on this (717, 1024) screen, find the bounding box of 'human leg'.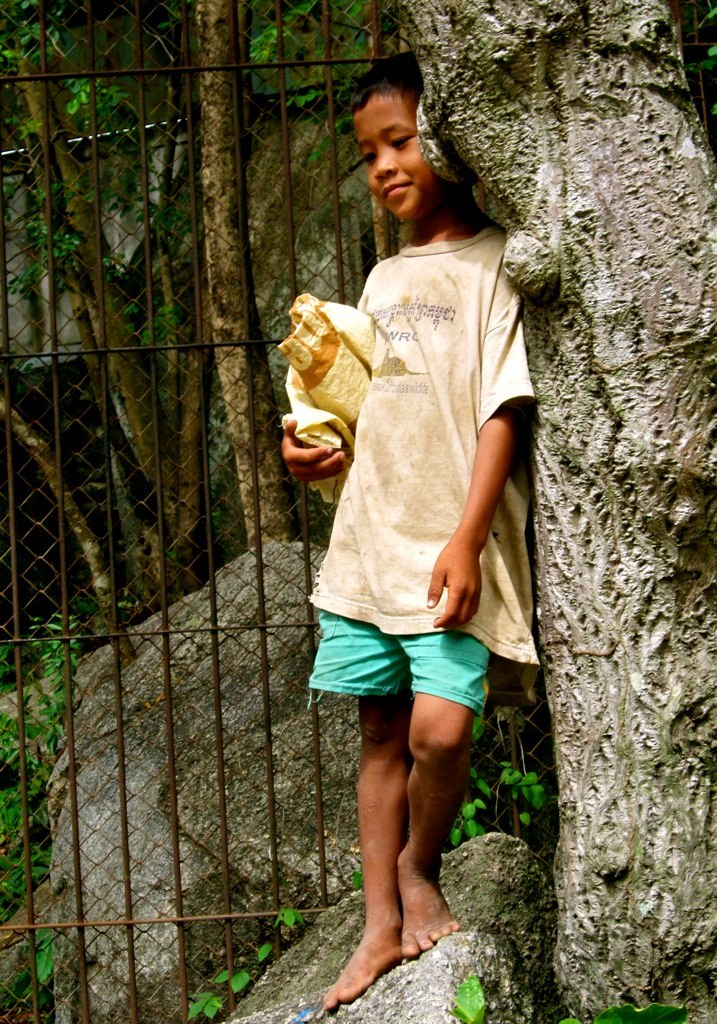
Bounding box: left=319, top=540, right=406, bottom=1003.
